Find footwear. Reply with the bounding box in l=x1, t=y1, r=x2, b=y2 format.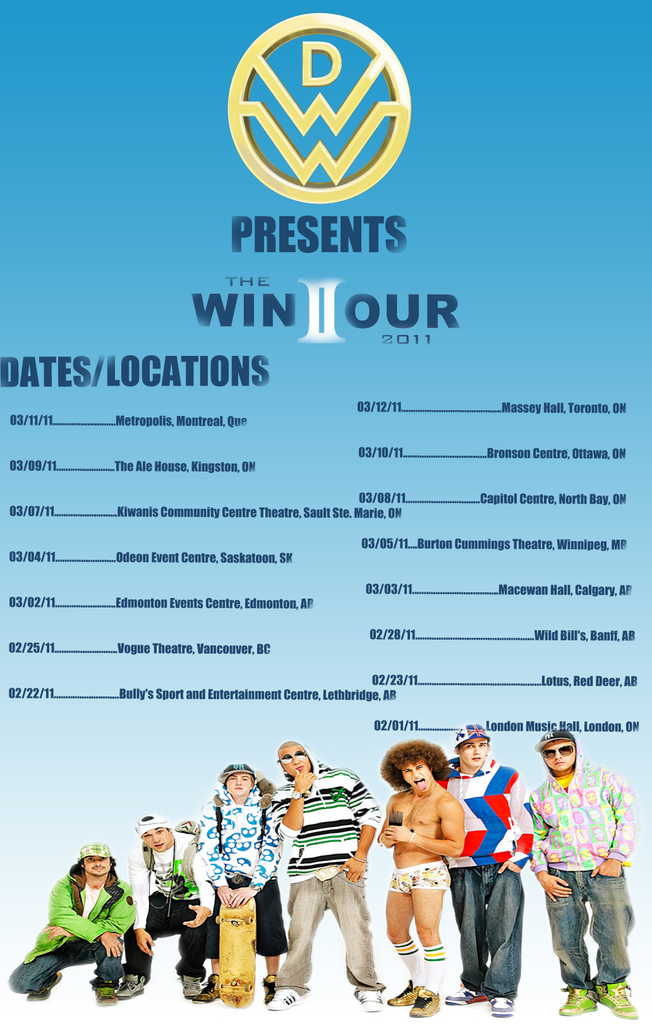
l=385, t=981, r=411, b=1007.
